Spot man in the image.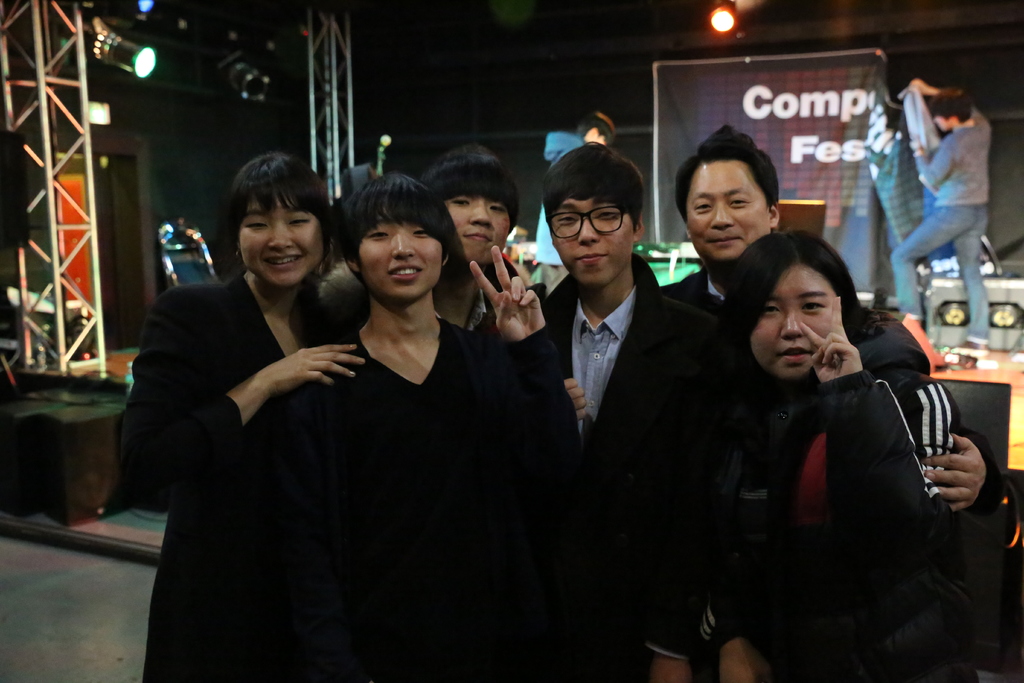
man found at detection(659, 124, 1023, 575).
